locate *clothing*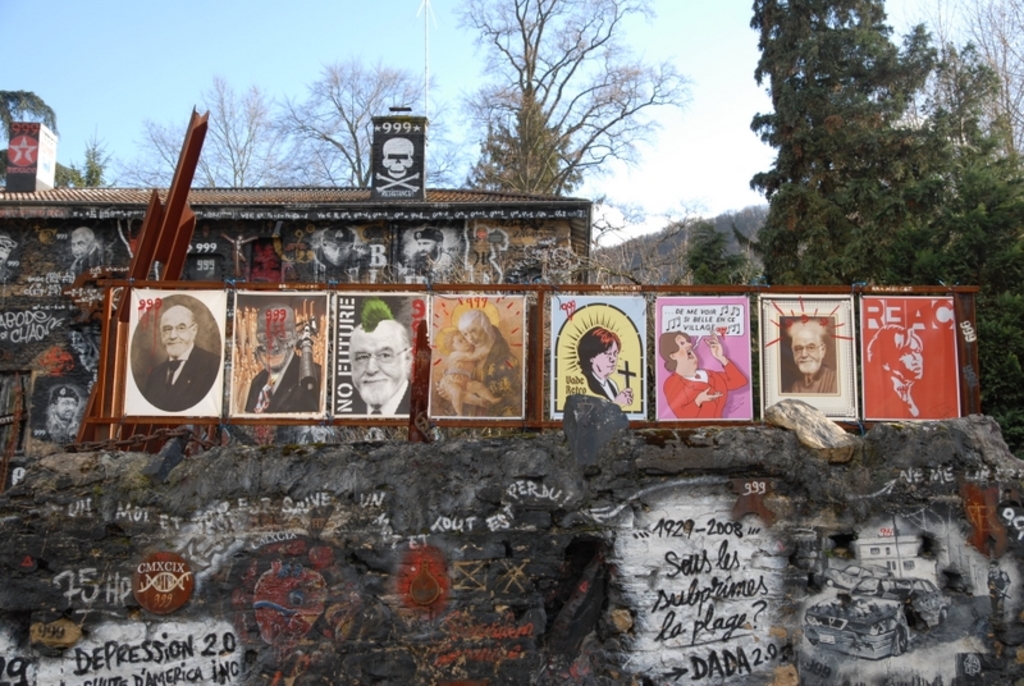
bbox=(155, 340, 227, 407)
